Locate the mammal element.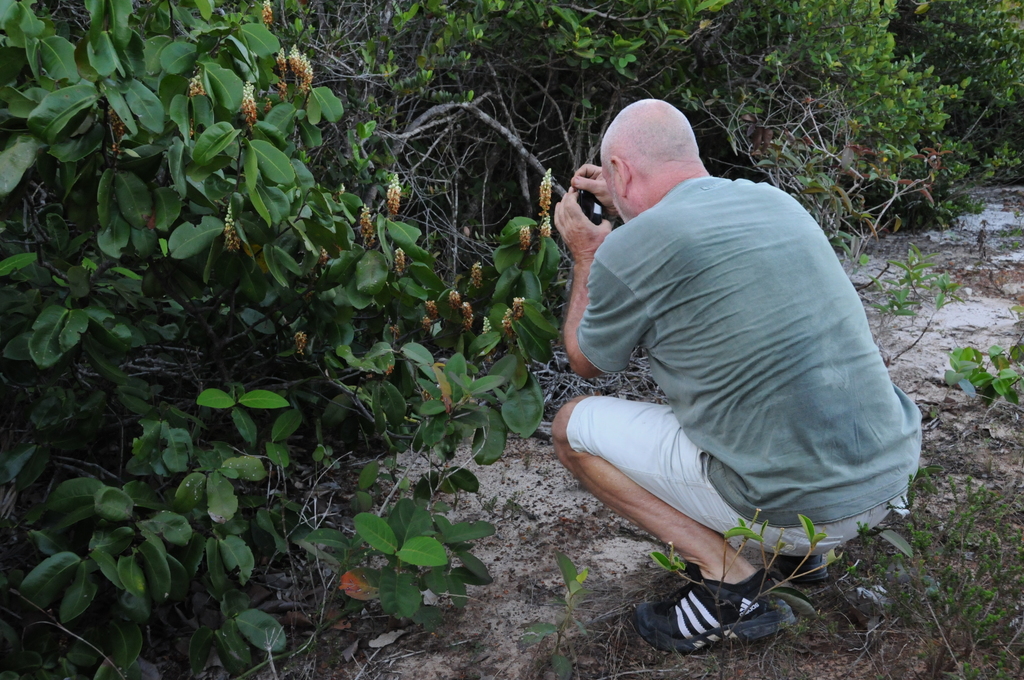
Element bbox: rect(544, 97, 924, 652).
